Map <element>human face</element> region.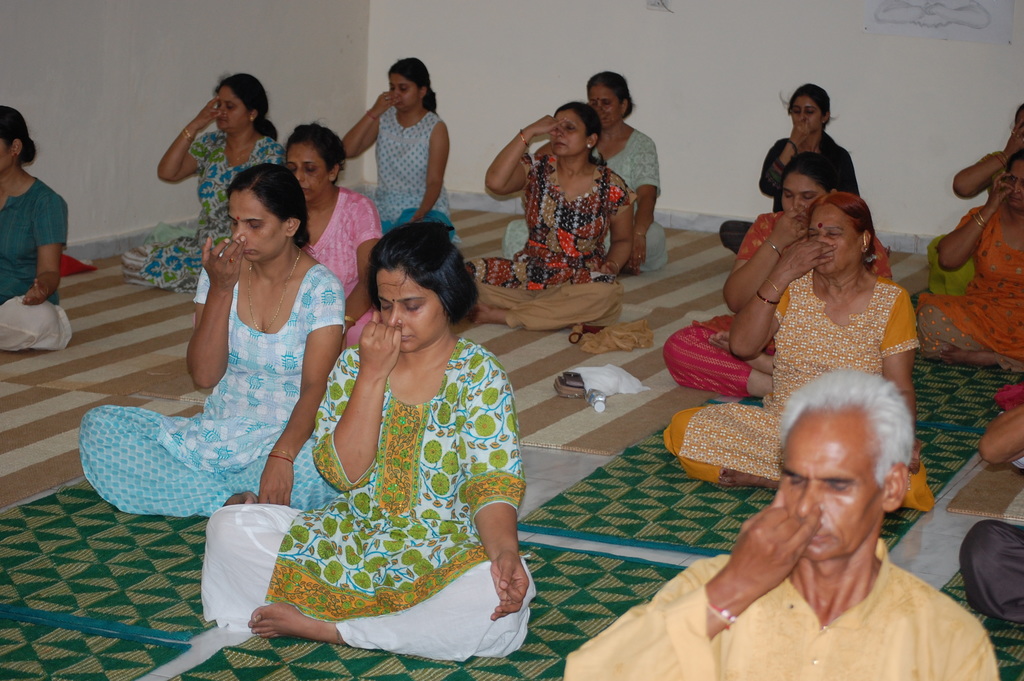
Mapped to 377,268,448,350.
